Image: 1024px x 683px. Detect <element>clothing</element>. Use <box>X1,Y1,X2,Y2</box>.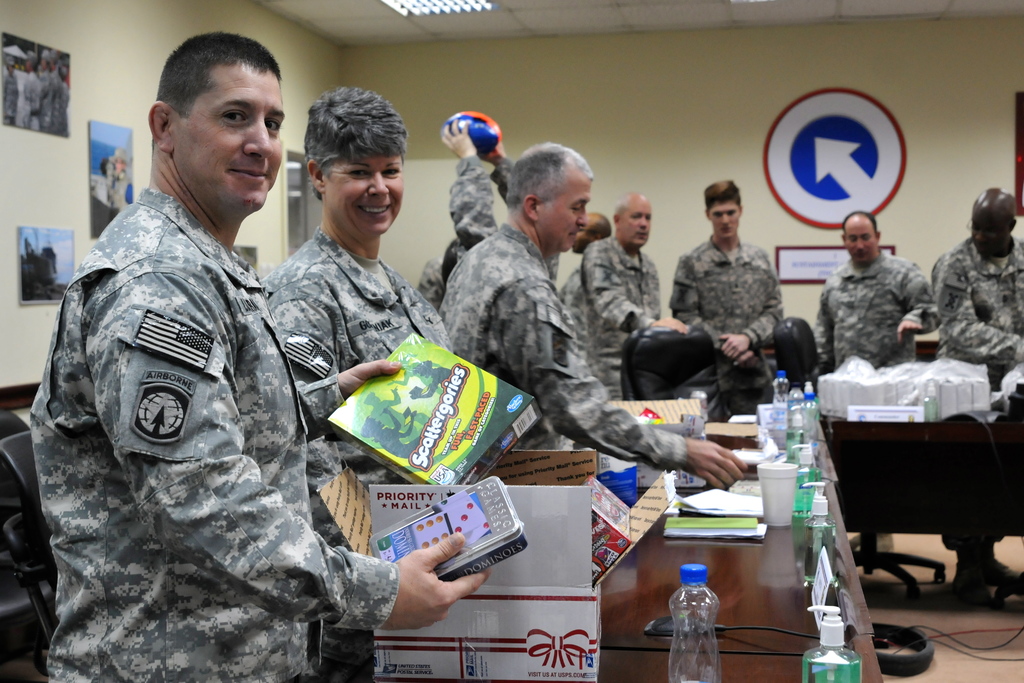
<box>669,236,783,379</box>.
